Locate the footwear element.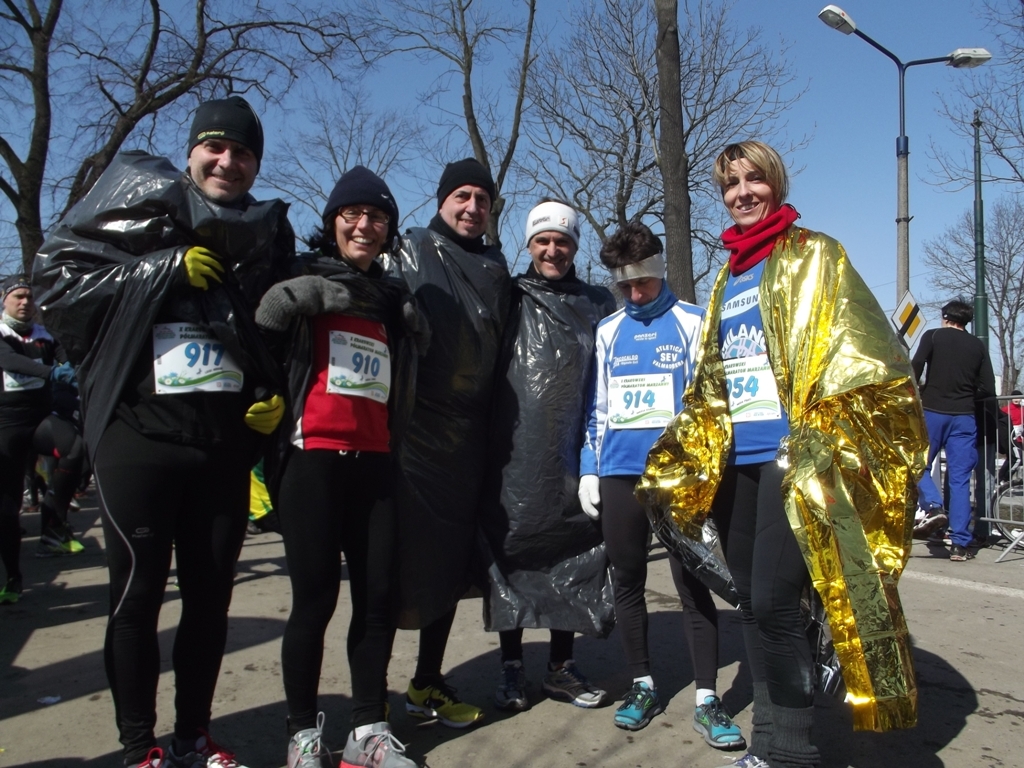
Element bbox: (281, 707, 334, 767).
